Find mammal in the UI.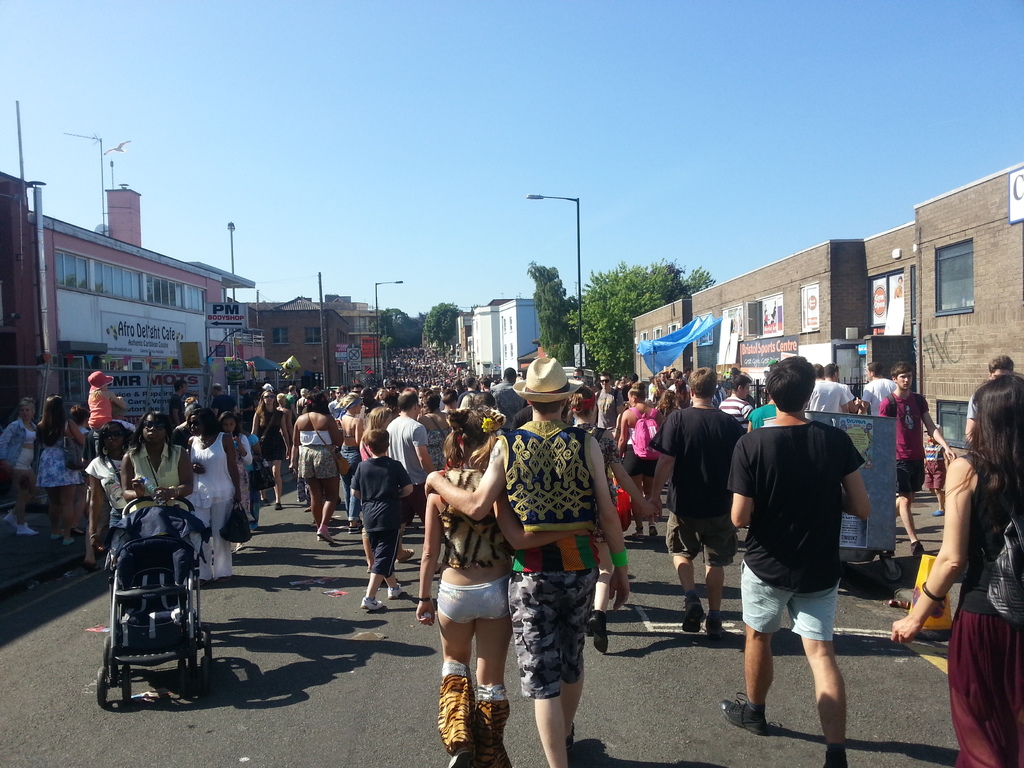
UI element at select_region(493, 370, 627, 756).
